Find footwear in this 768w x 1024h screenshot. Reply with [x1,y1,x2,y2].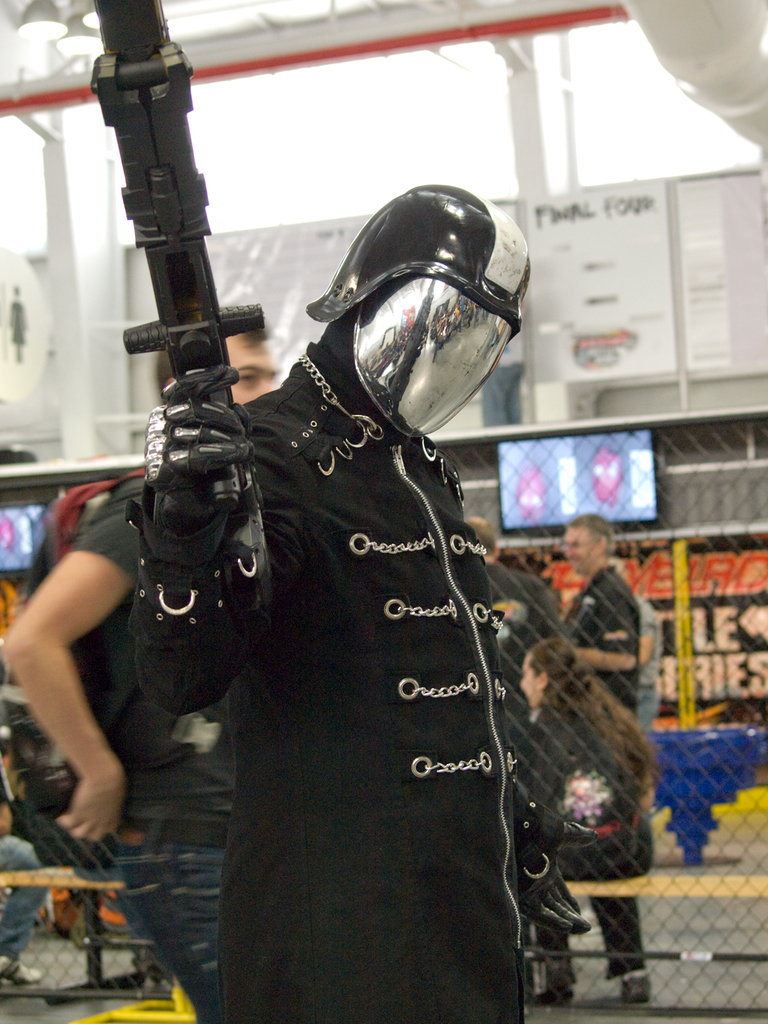
[611,972,653,1005].
